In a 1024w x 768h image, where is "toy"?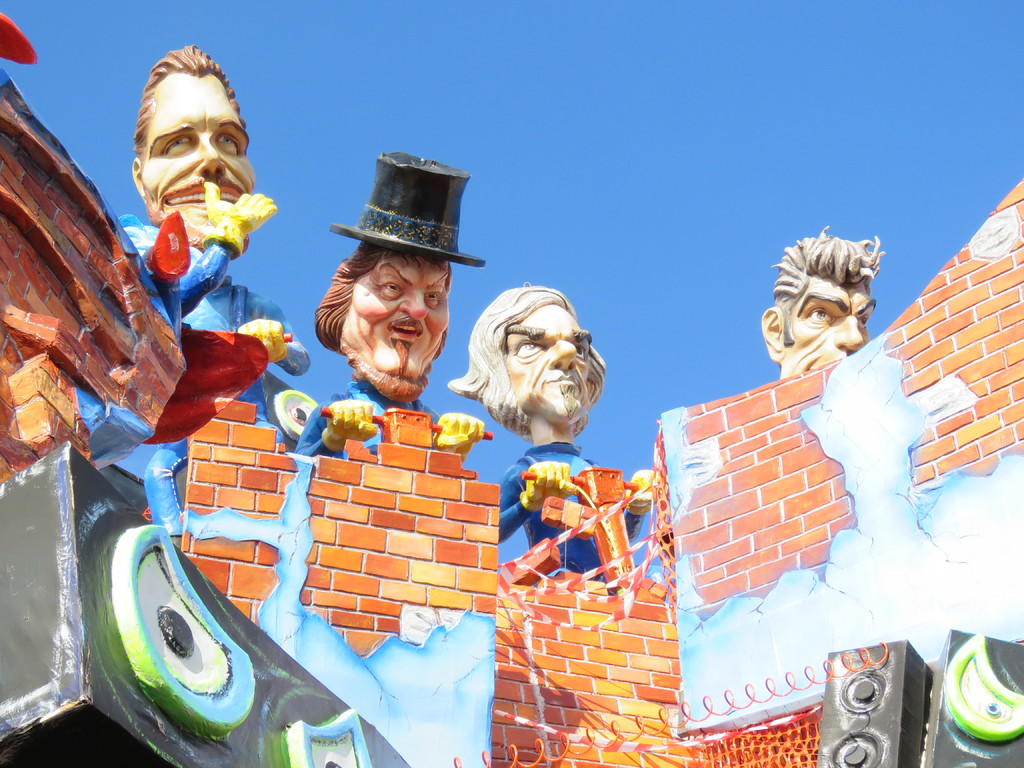
<bbox>129, 43, 261, 223</bbox>.
